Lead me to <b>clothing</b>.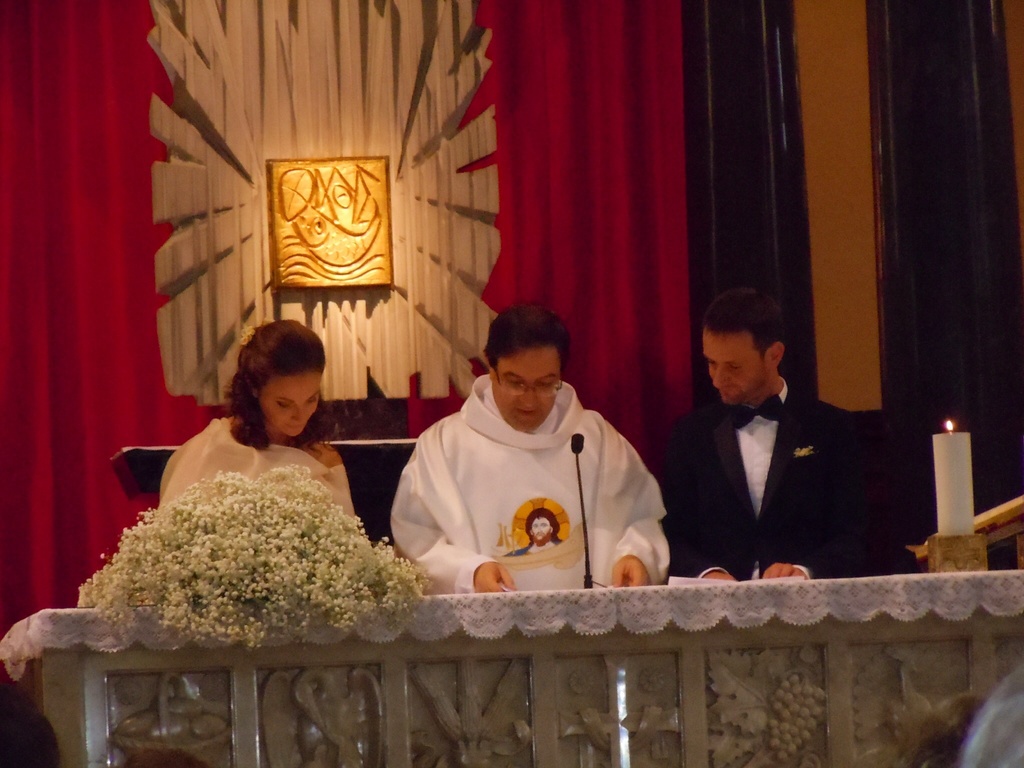
Lead to (653,378,911,576).
